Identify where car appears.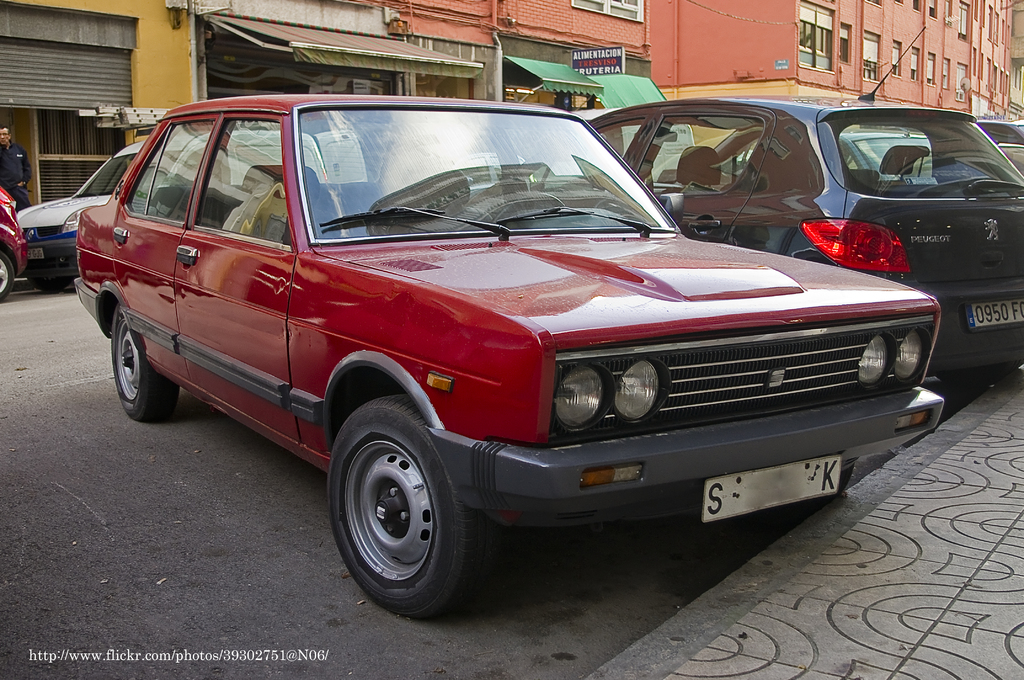
Appears at x1=692, y1=124, x2=942, y2=189.
